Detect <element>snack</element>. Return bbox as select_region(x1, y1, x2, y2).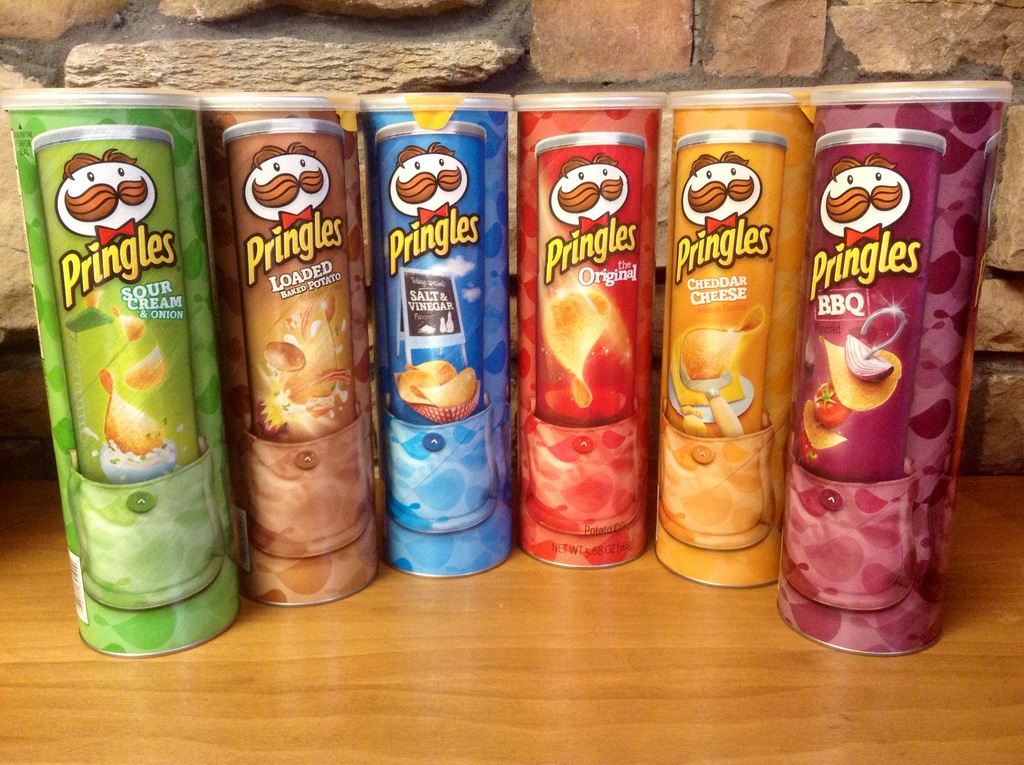
select_region(1, 81, 249, 656).
